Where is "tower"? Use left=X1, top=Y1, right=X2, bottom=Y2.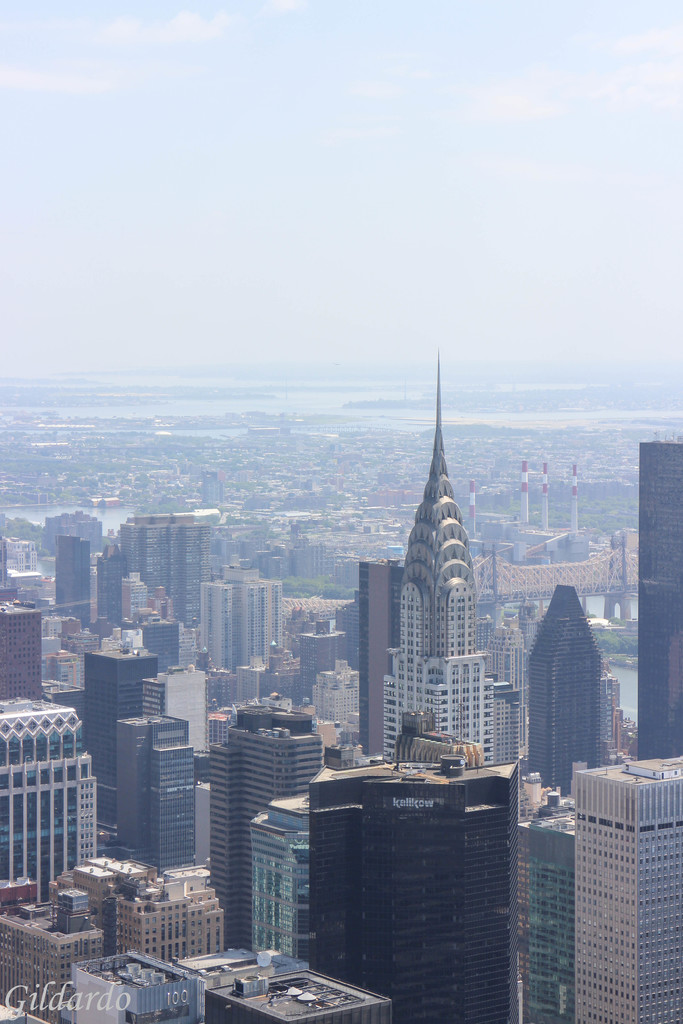
left=200, top=694, right=326, bottom=958.
